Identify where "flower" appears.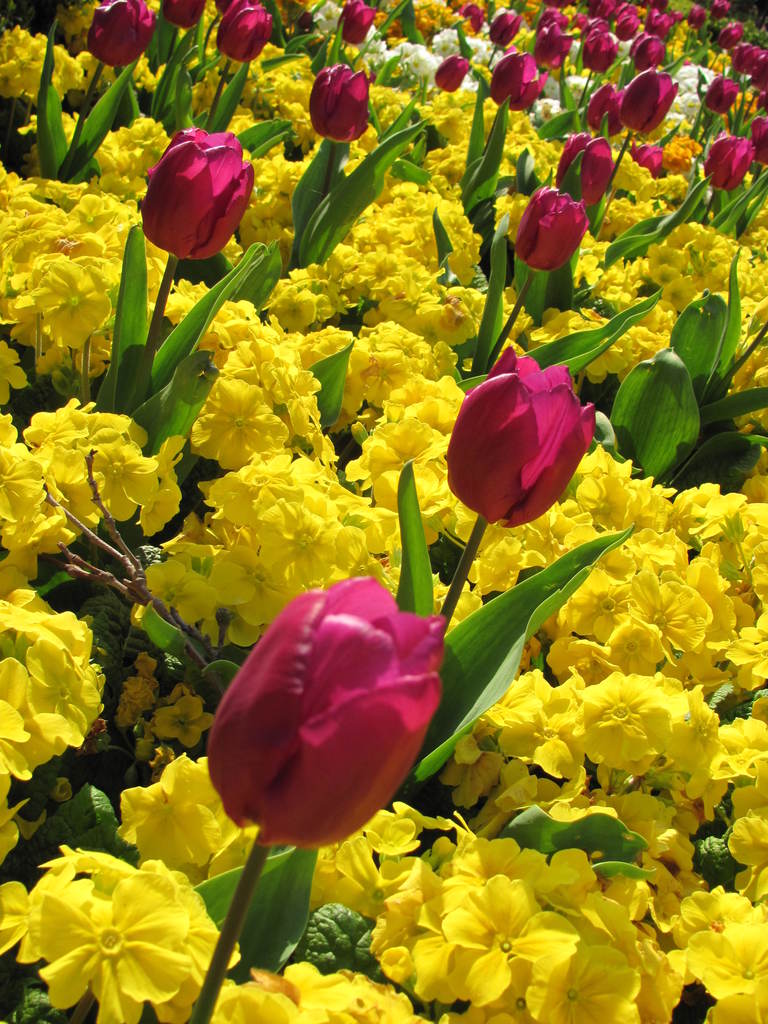
Appears at (x1=431, y1=53, x2=473, y2=97).
